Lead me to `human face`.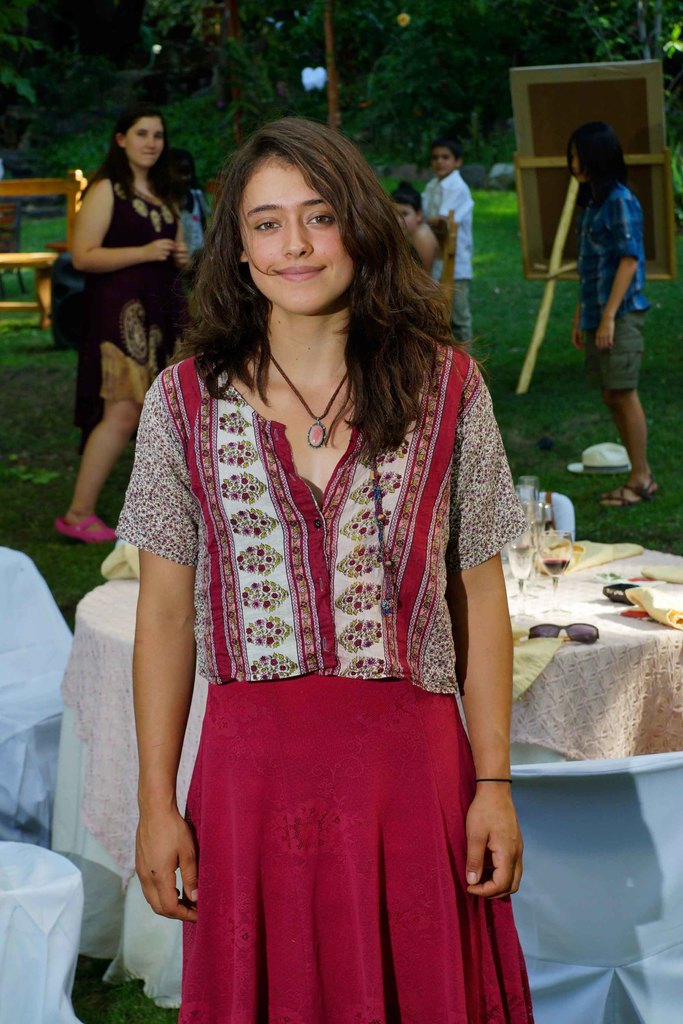
Lead to x1=125, y1=120, x2=165, y2=170.
